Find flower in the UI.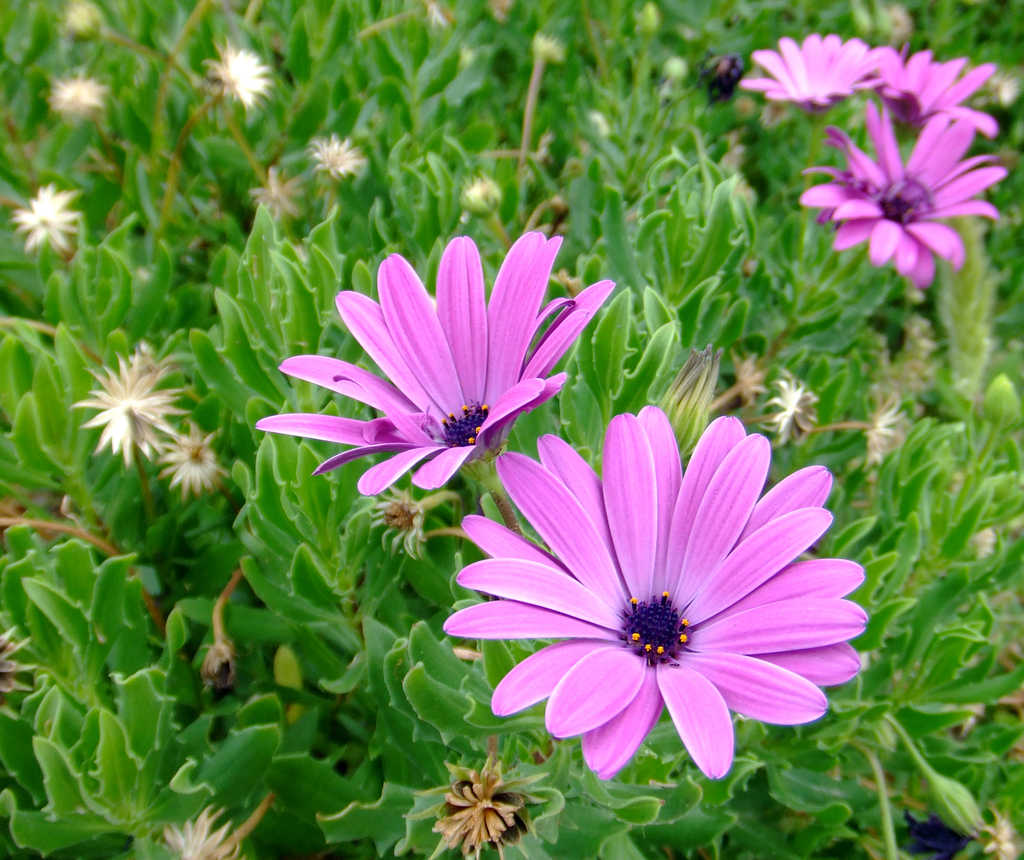
UI element at box(440, 415, 874, 784).
